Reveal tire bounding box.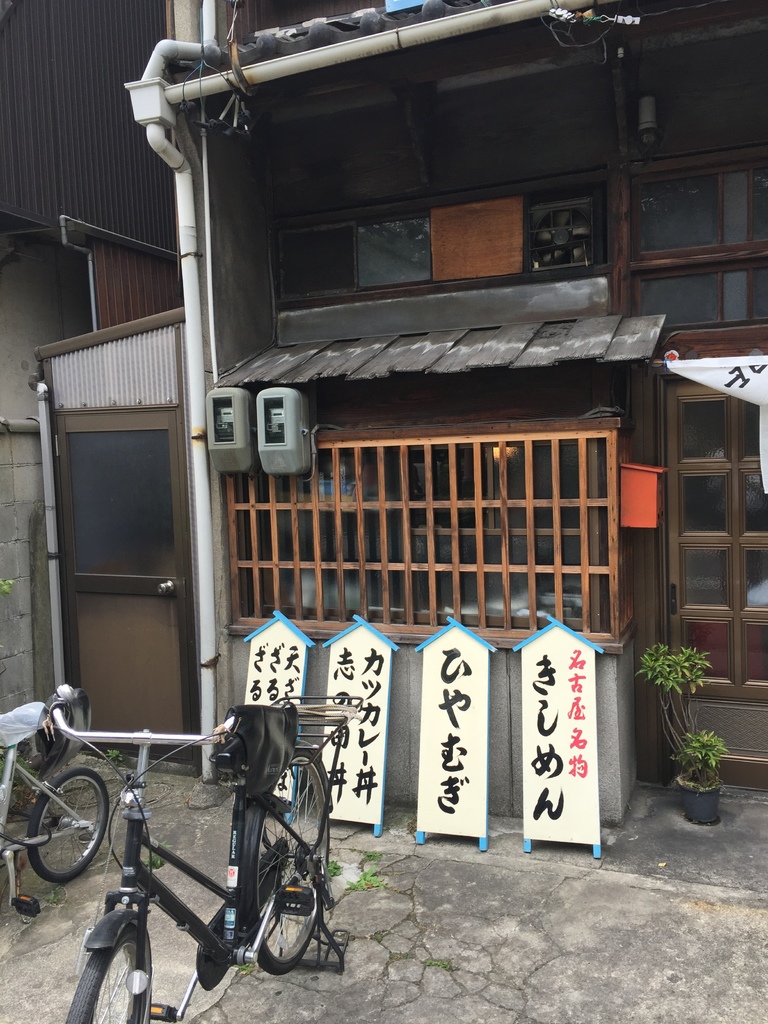
Revealed: bbox(31, 760, 117, 883).
